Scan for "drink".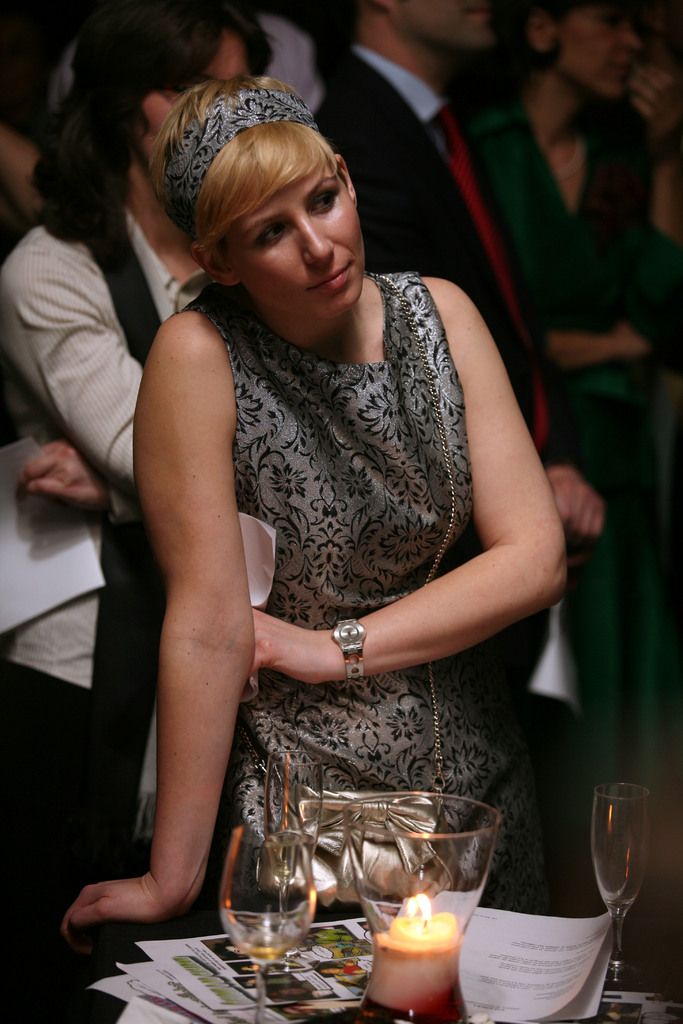
Scan result: detection(364, 915, 455, 1018).
